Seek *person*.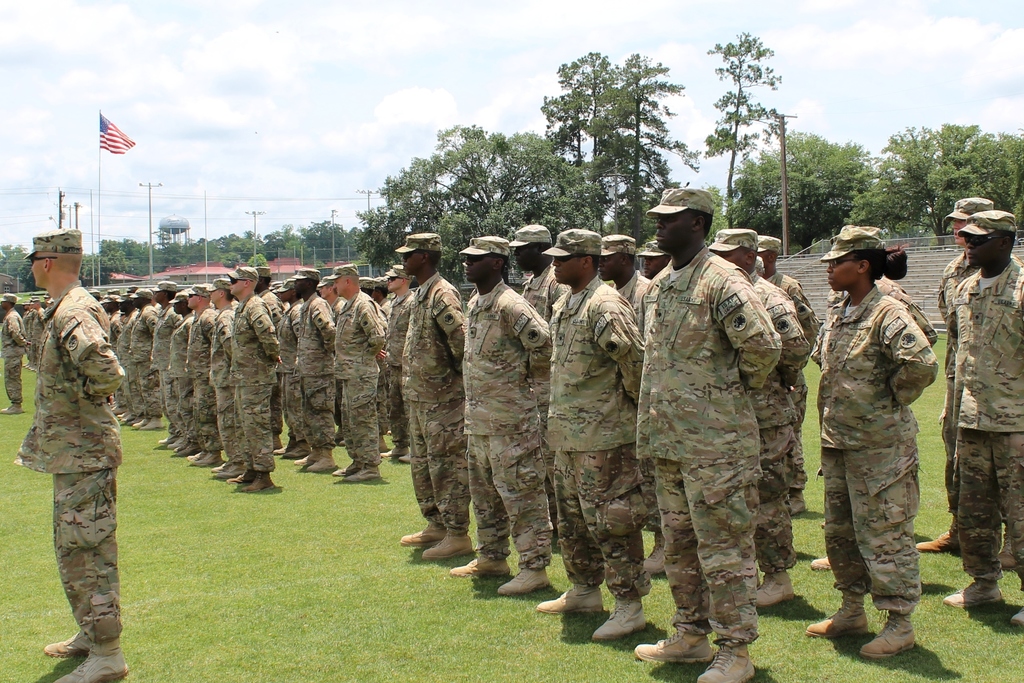
bbox=[22, 229, 133, 682].
